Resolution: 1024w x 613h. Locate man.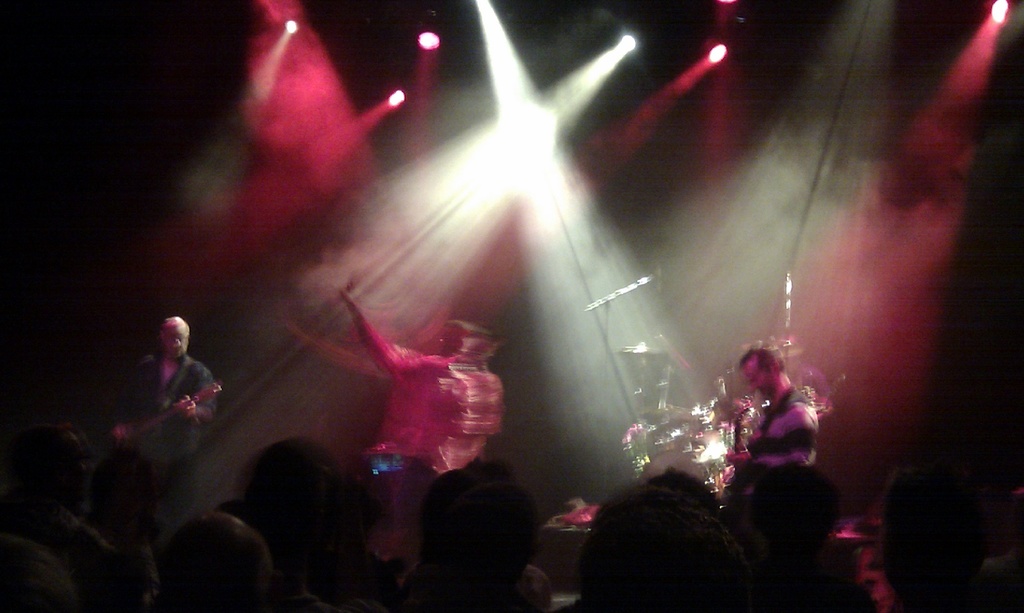
box=[720, 360, 843, 497].
